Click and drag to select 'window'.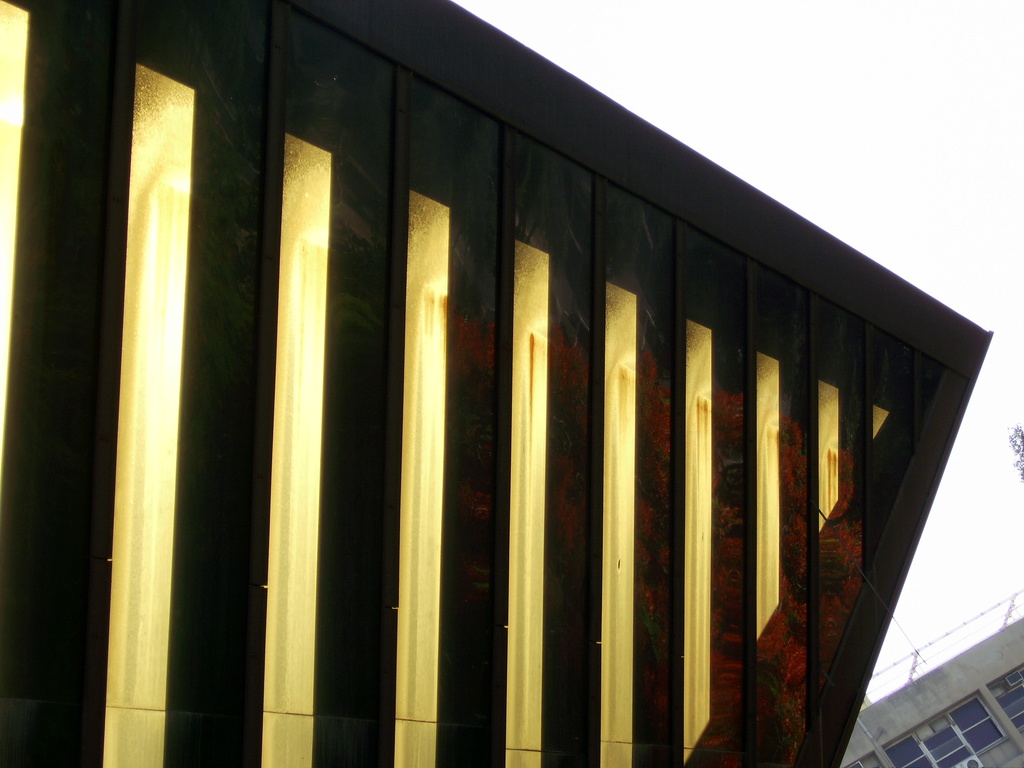
Selection: bbox=[954, 695, 1004, 758].
